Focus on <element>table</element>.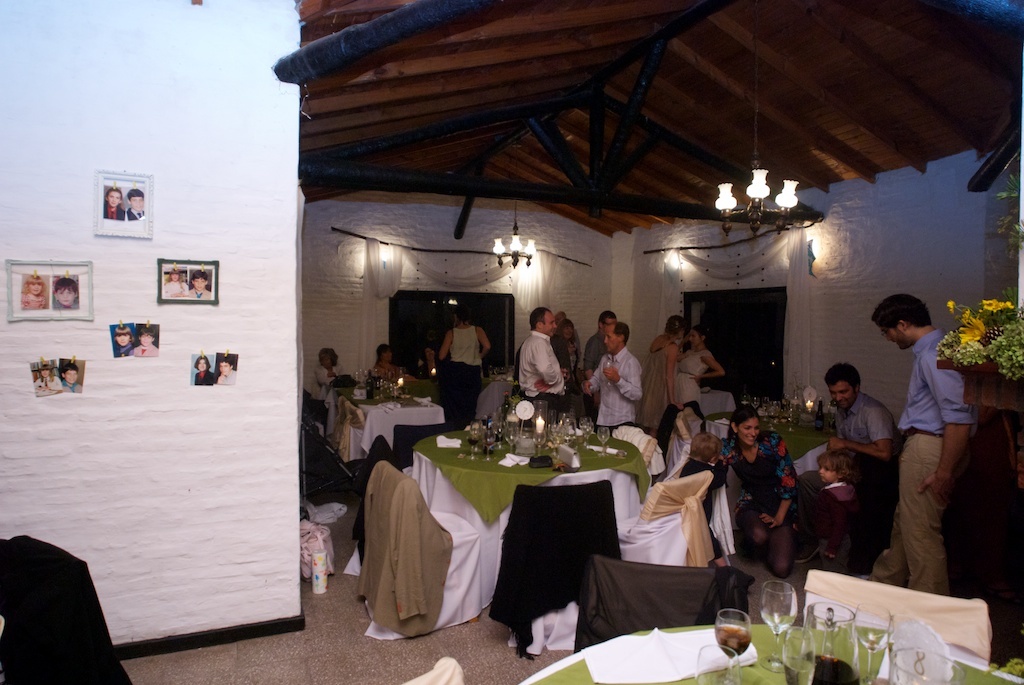
Focused at (x1=513, y1=620, x2=1023, y2=684).
